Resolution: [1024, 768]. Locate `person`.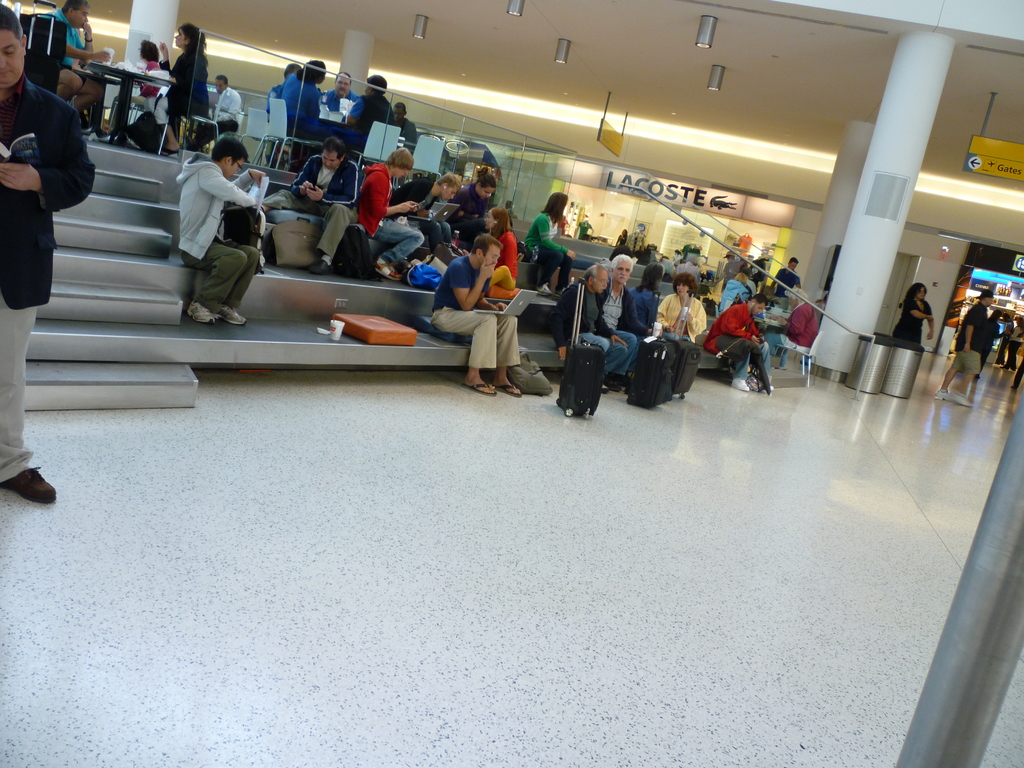
crop(774, 252, 803, 304).
